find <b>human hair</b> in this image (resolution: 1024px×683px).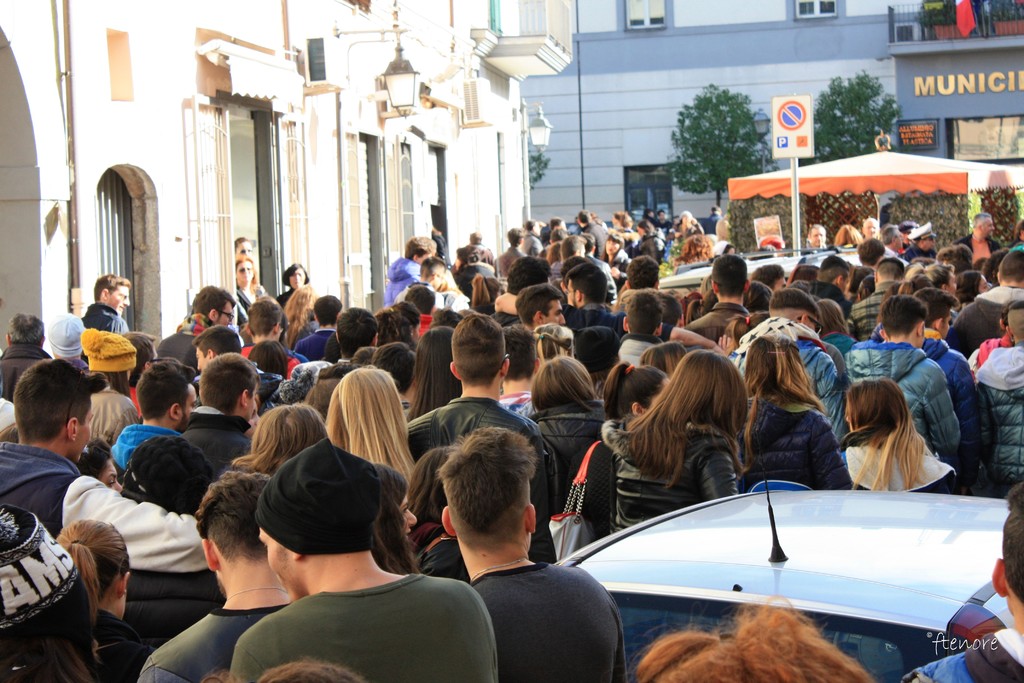
region(878, 293, 929, 340).
